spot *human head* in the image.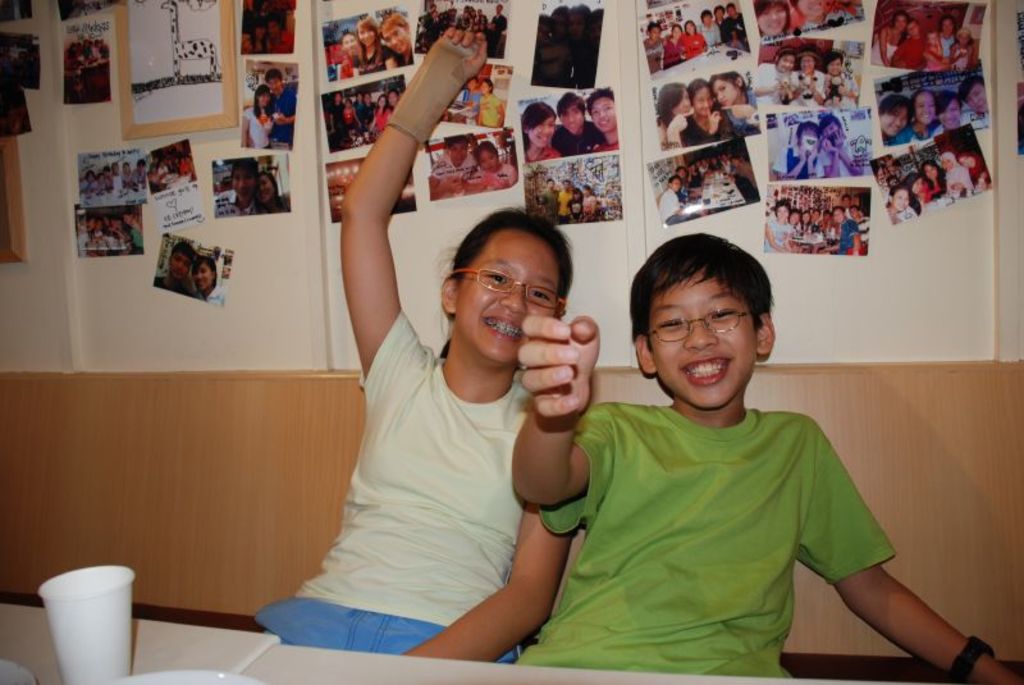
*human head* found at 193, 260, 216, 292.
